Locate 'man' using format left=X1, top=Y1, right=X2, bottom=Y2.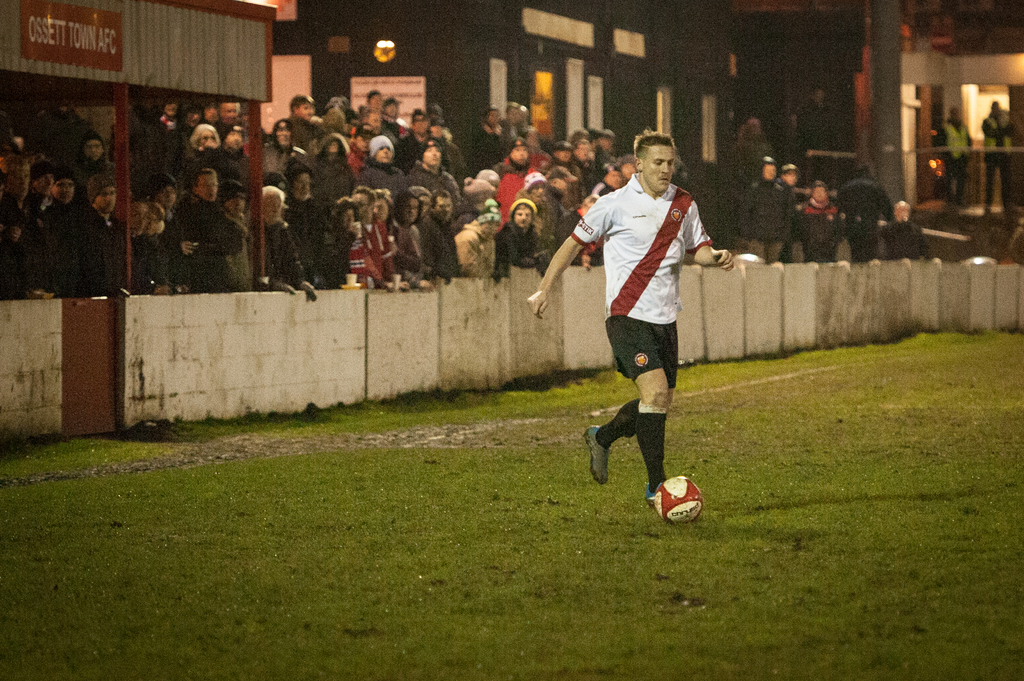
left=981, top=101, right=1021, bottom=212.
